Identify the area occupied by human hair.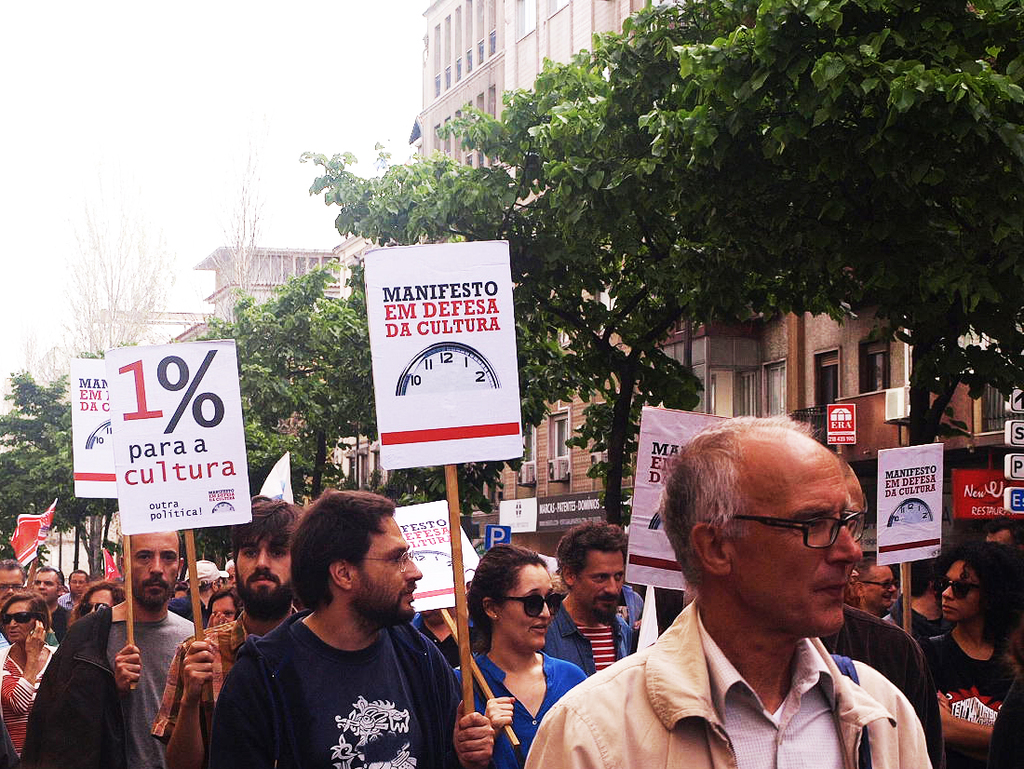
Area: Rect(465, 546, 552, 656).
